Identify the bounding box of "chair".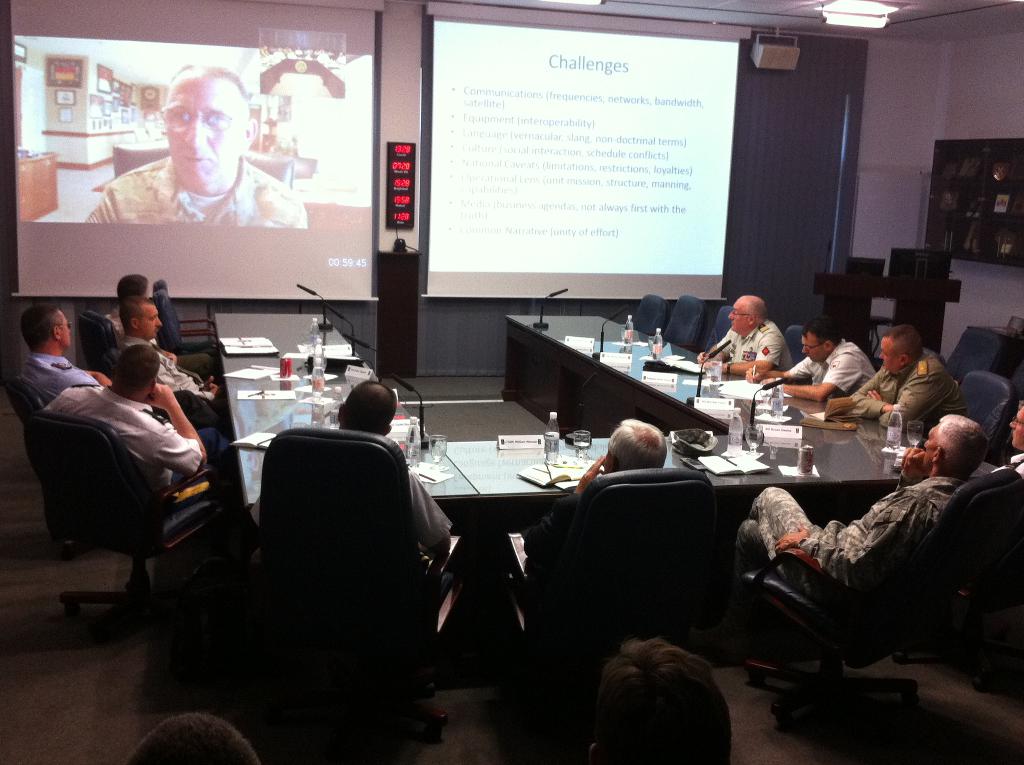
(x1=784, y1=326, x2=808, y2=366).
